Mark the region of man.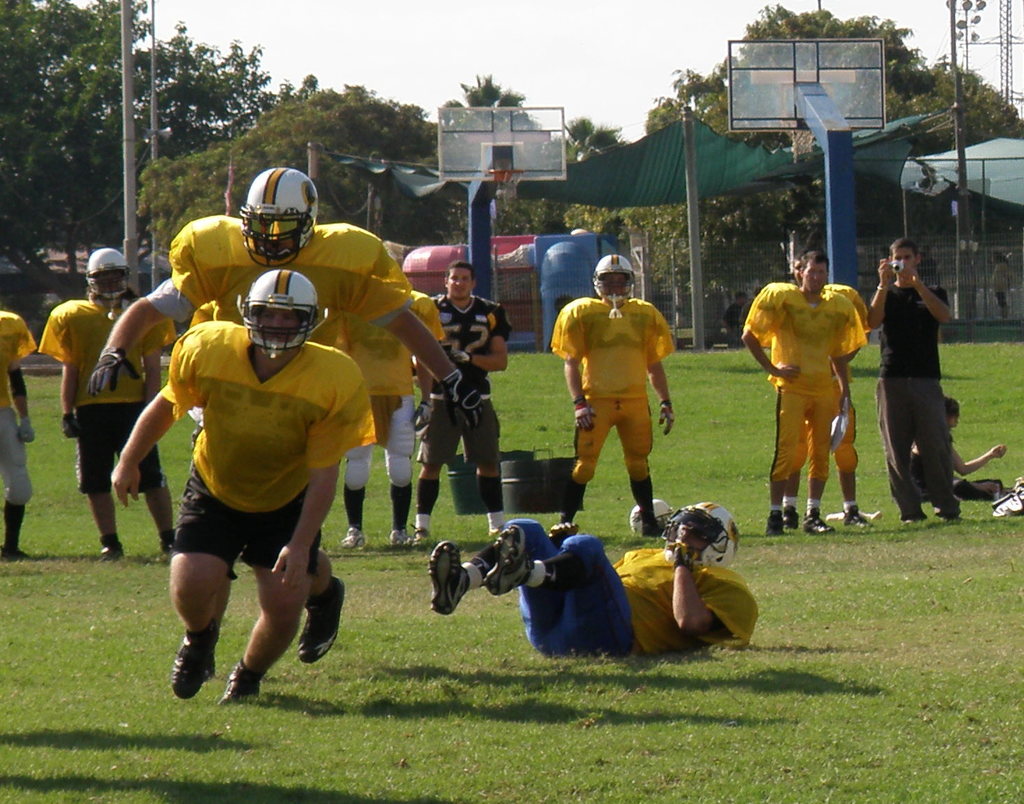
Region: <region>340, 286, 448, 549</region>.
